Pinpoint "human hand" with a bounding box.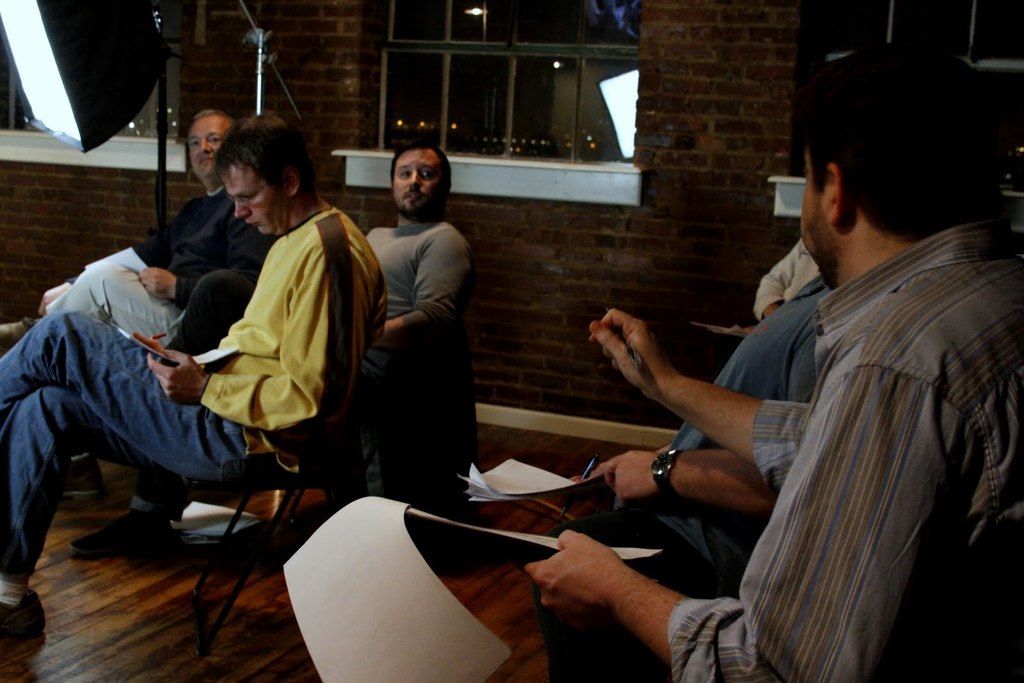
<bbox>135, 266, 177, 305</bbox>.
